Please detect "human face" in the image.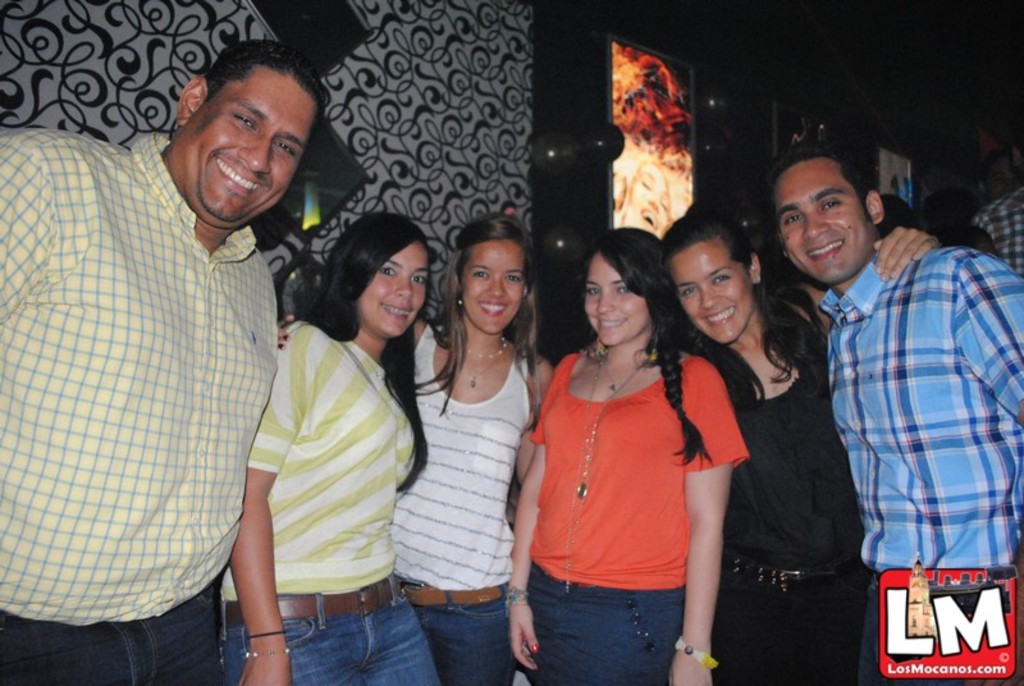
bbox=(356, 241, 430, 344).
